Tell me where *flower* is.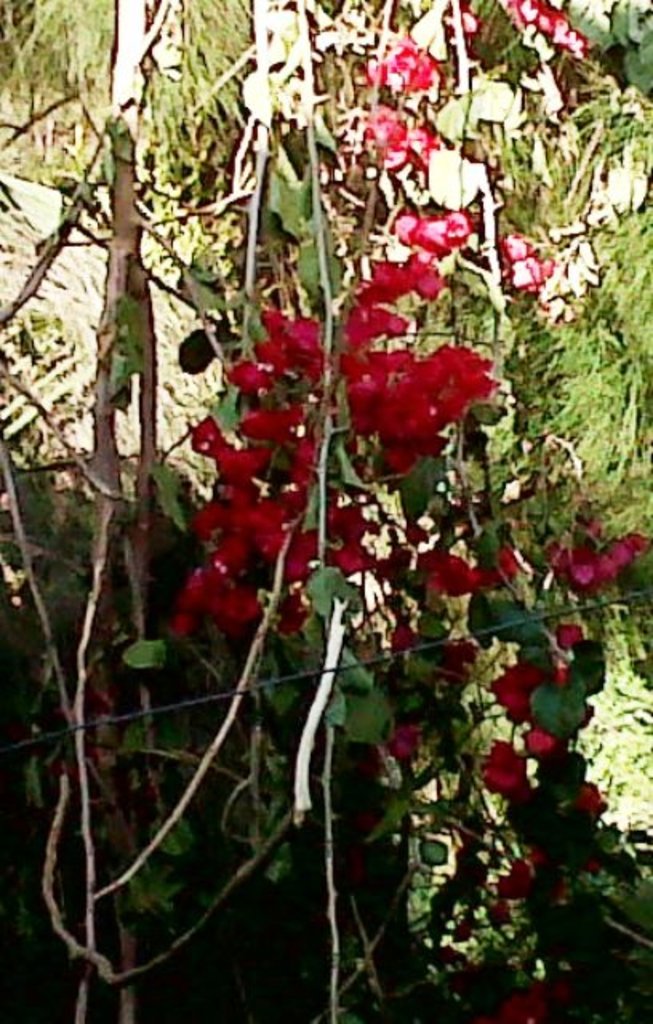
*flower* is at (x1=501, y1=981, x2=575, y2=1022).
